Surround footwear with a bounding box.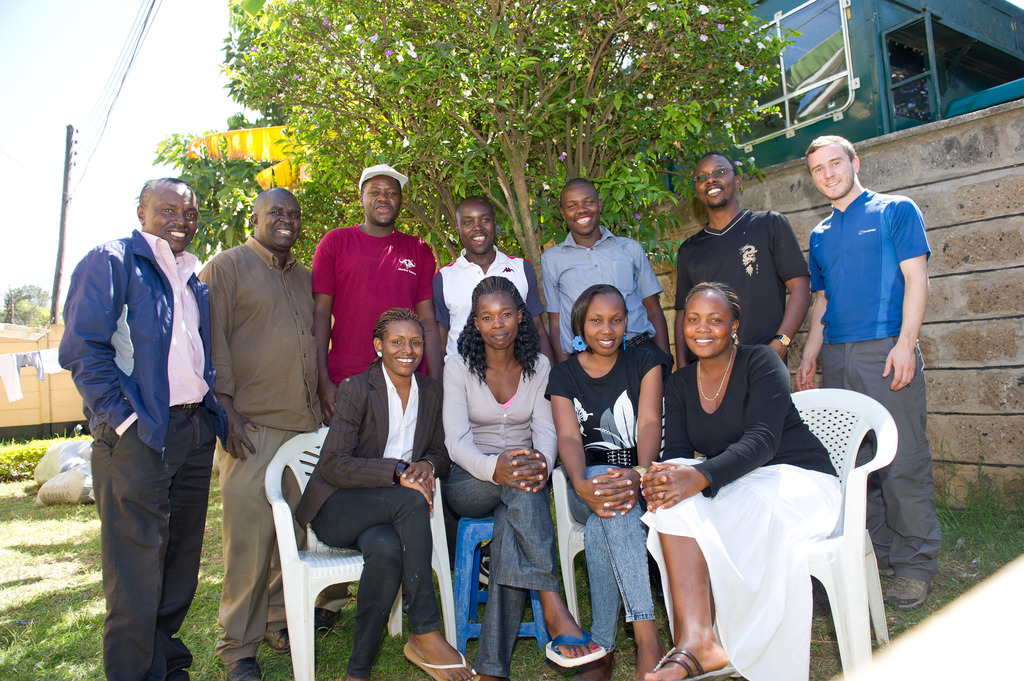
[x1=547, y1=636, x2=609, y2=668].
